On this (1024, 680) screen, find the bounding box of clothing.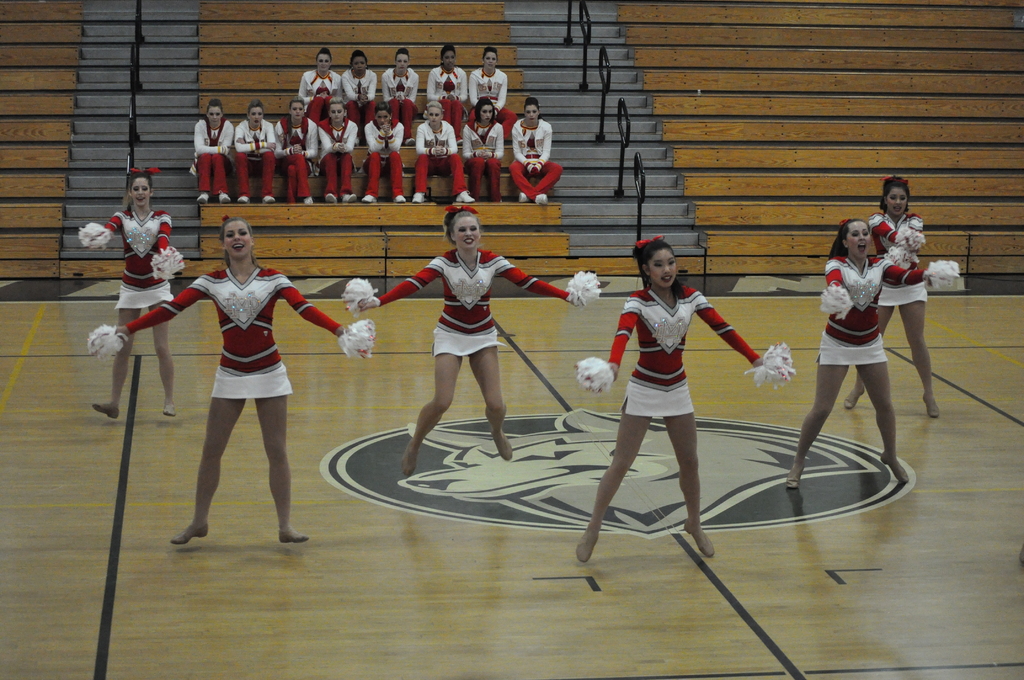
Bounding box: <box>364,117,406,196</box>.
